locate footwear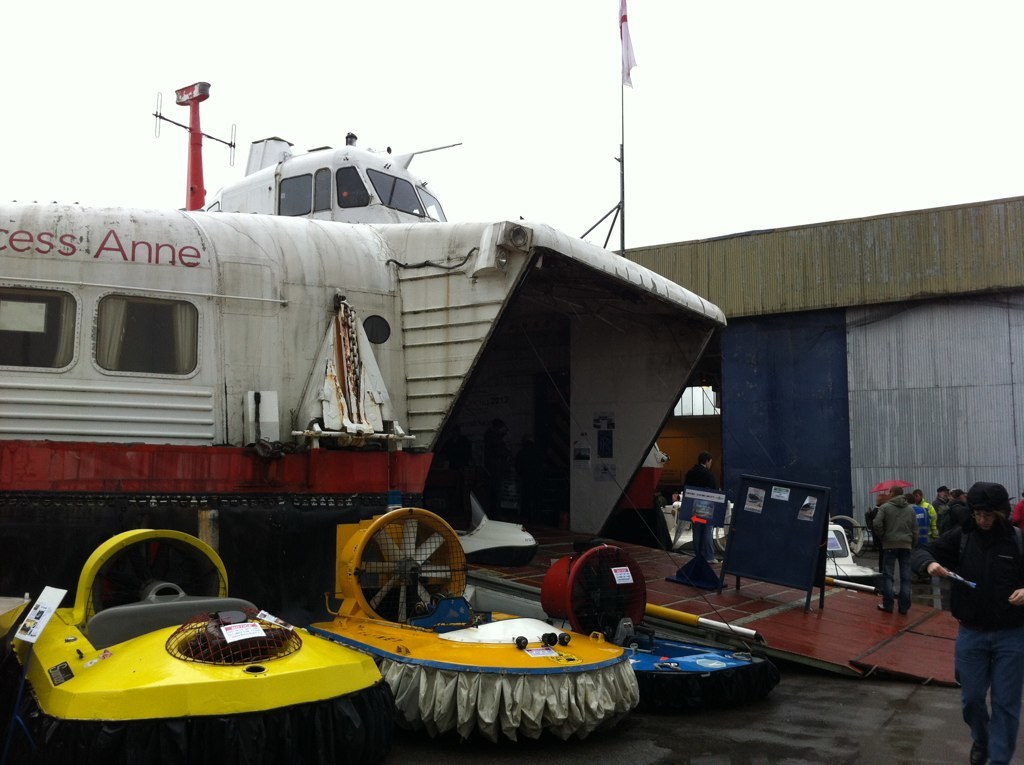
bbox=[968, 742, 989, 764]
